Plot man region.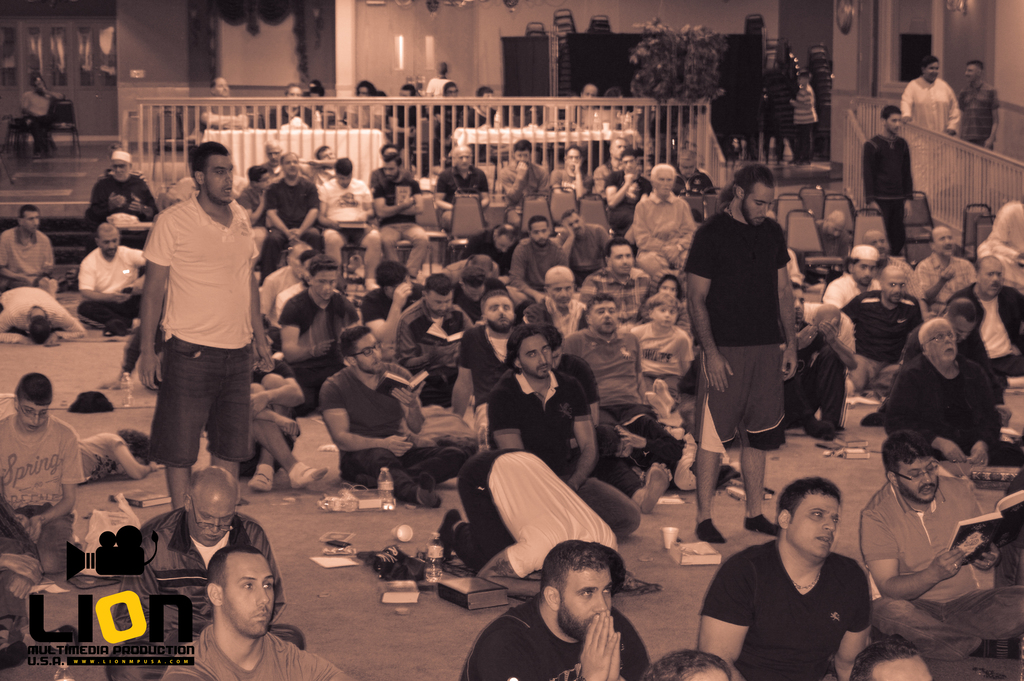
Plotted at [20, 73, 64, 148].
